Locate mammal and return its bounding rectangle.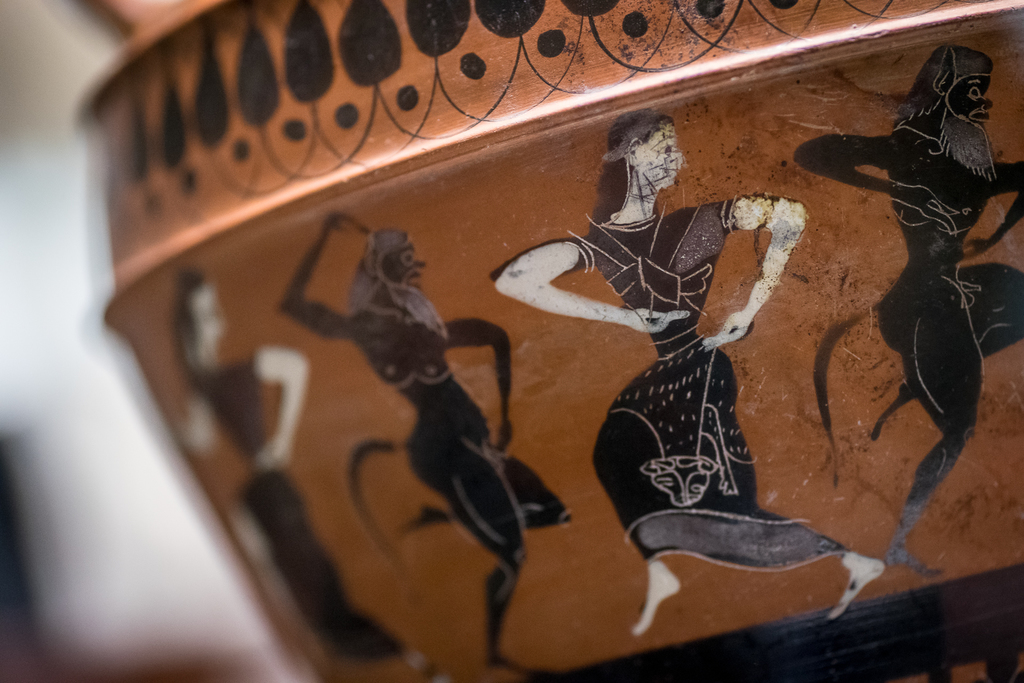
[172, 267, 433, 682].
